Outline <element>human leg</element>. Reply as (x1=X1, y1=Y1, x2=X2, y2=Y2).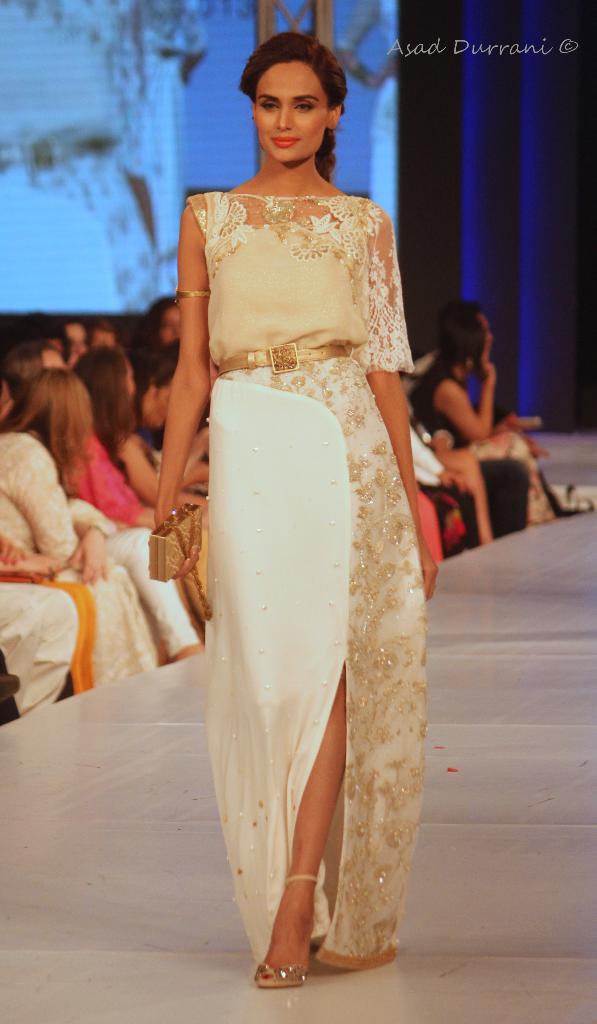
(x1=0, y1=575, x2=75, y2=715).
